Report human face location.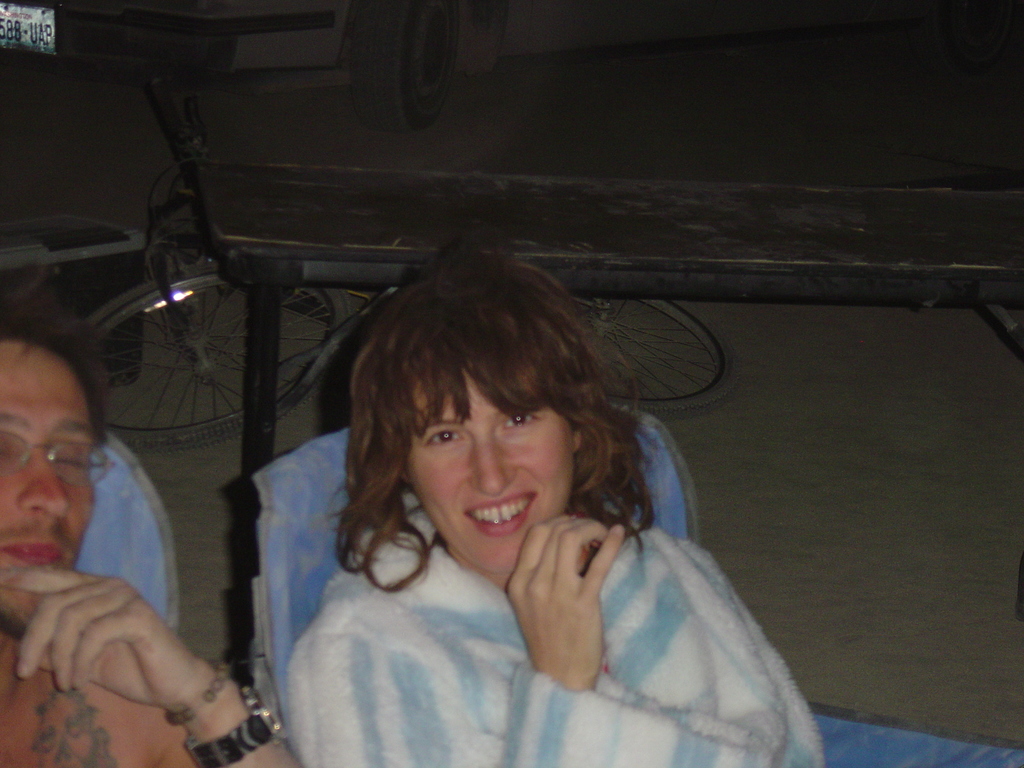
Report: left=396, top=355, right=575, bottom=579.
